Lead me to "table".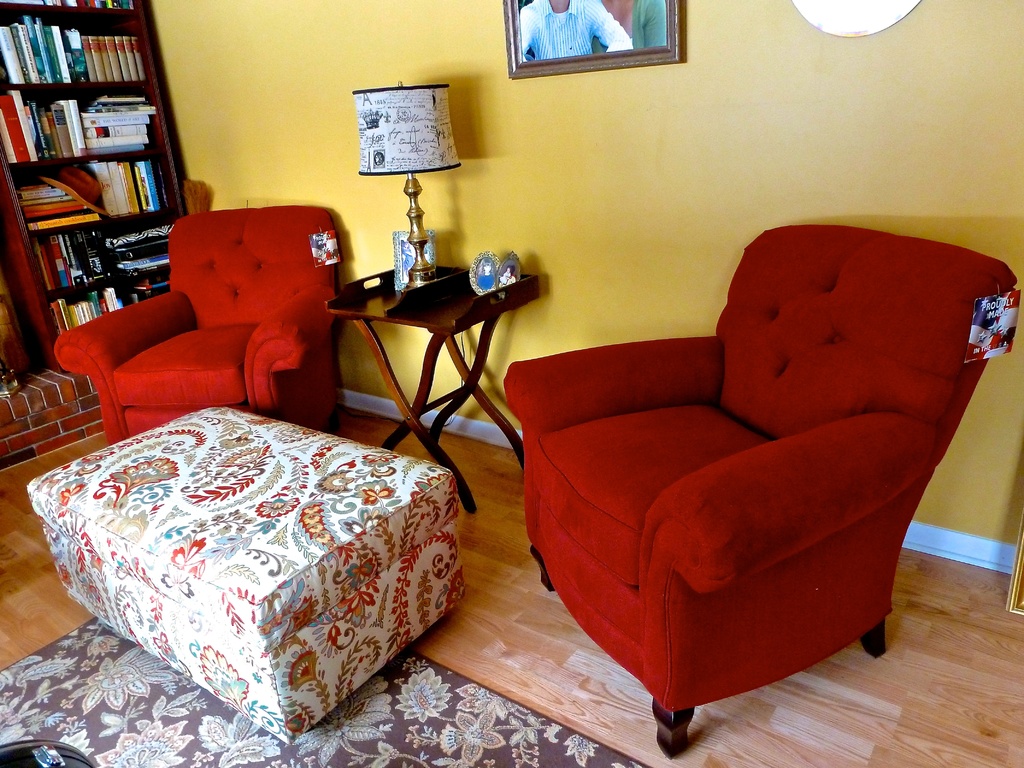
Lead to [left=312, top=246, right=532, bottom=486].
